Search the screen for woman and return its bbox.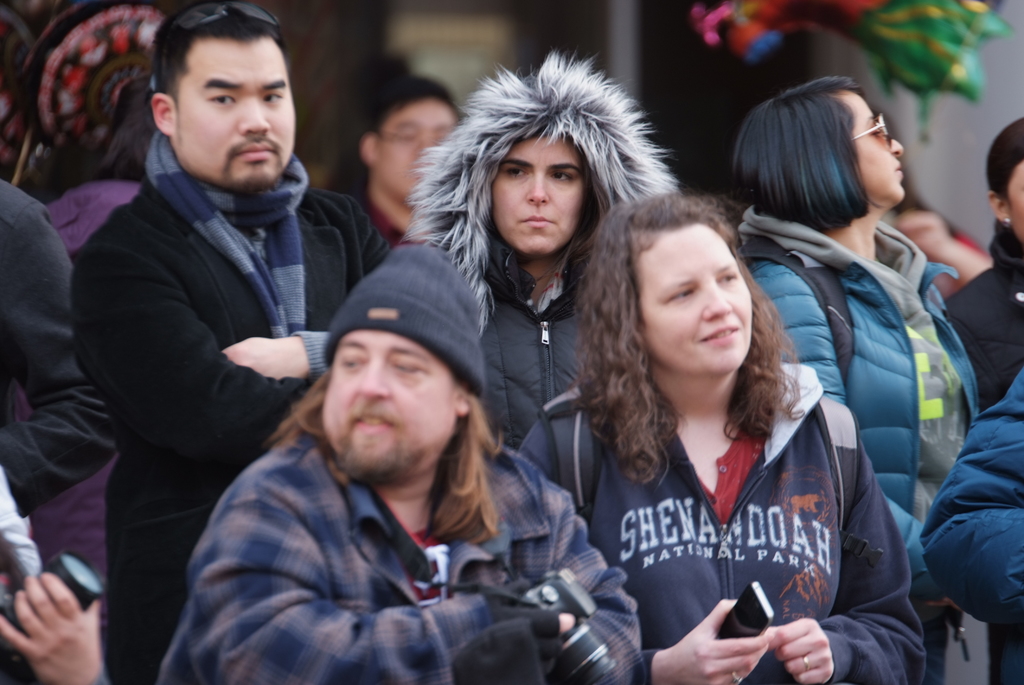
Found: {"left": 740, "top": 65, "right": 974, "bottom": 684}.
